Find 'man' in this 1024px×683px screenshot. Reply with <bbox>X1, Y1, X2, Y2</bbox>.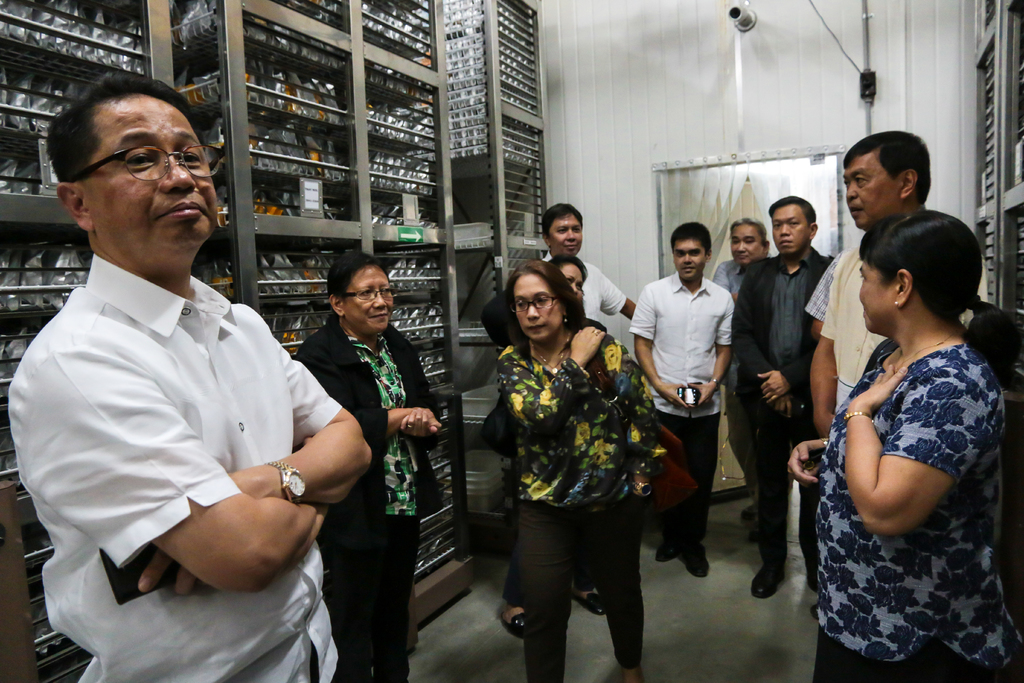
<bbox>624, 223, 739, 579</bbox>.
